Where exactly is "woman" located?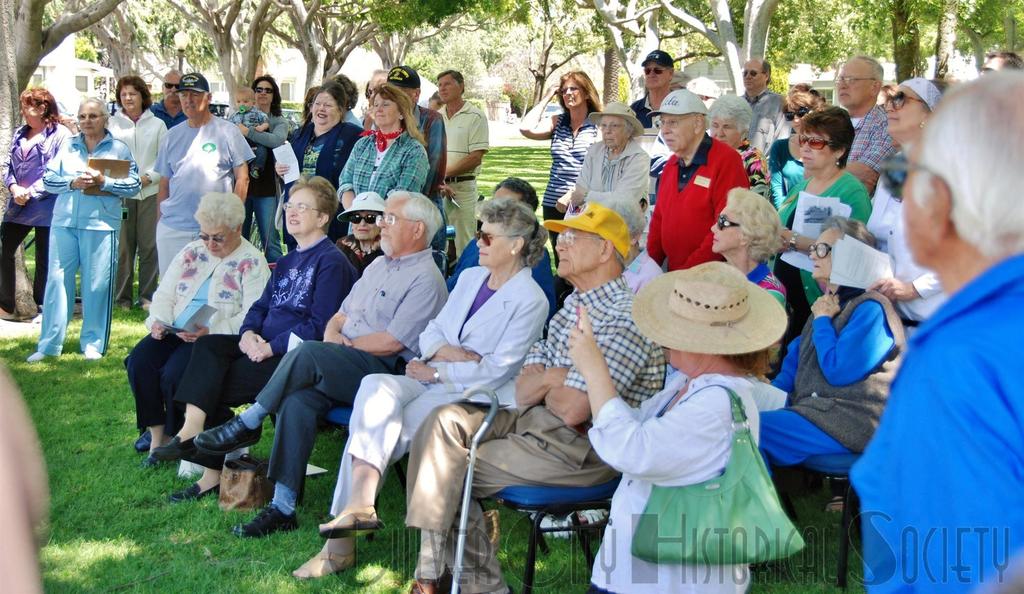
Its bounding box is {"x1": 765, "y1": 102, "x2": 876, "y2": 373}.
